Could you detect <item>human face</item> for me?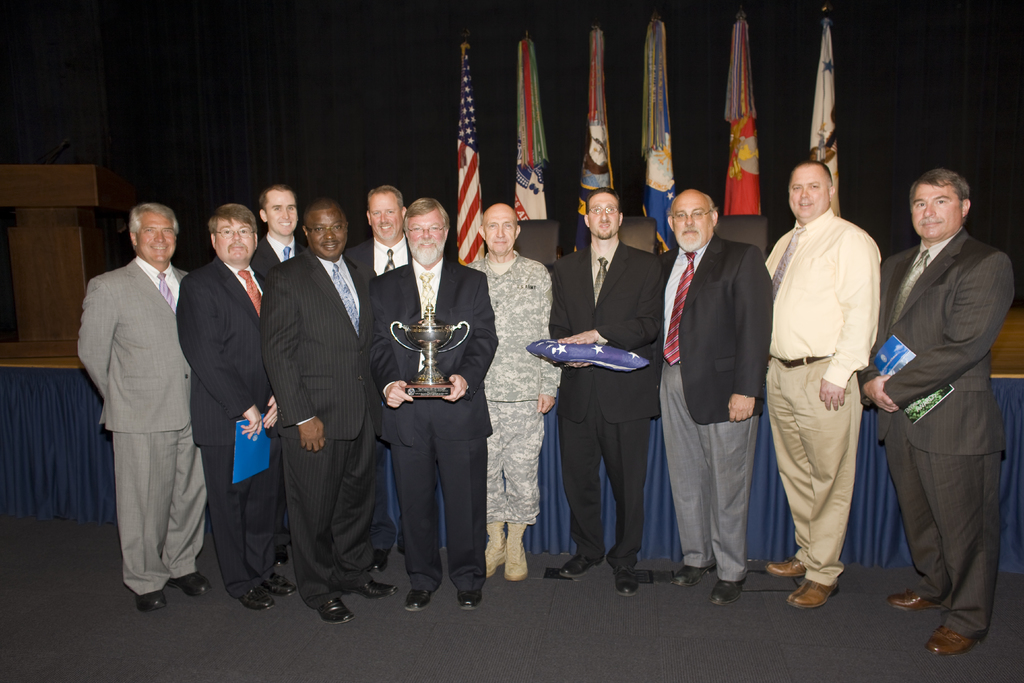
Detection result: <region>406, 205, 445, 267</region>.
